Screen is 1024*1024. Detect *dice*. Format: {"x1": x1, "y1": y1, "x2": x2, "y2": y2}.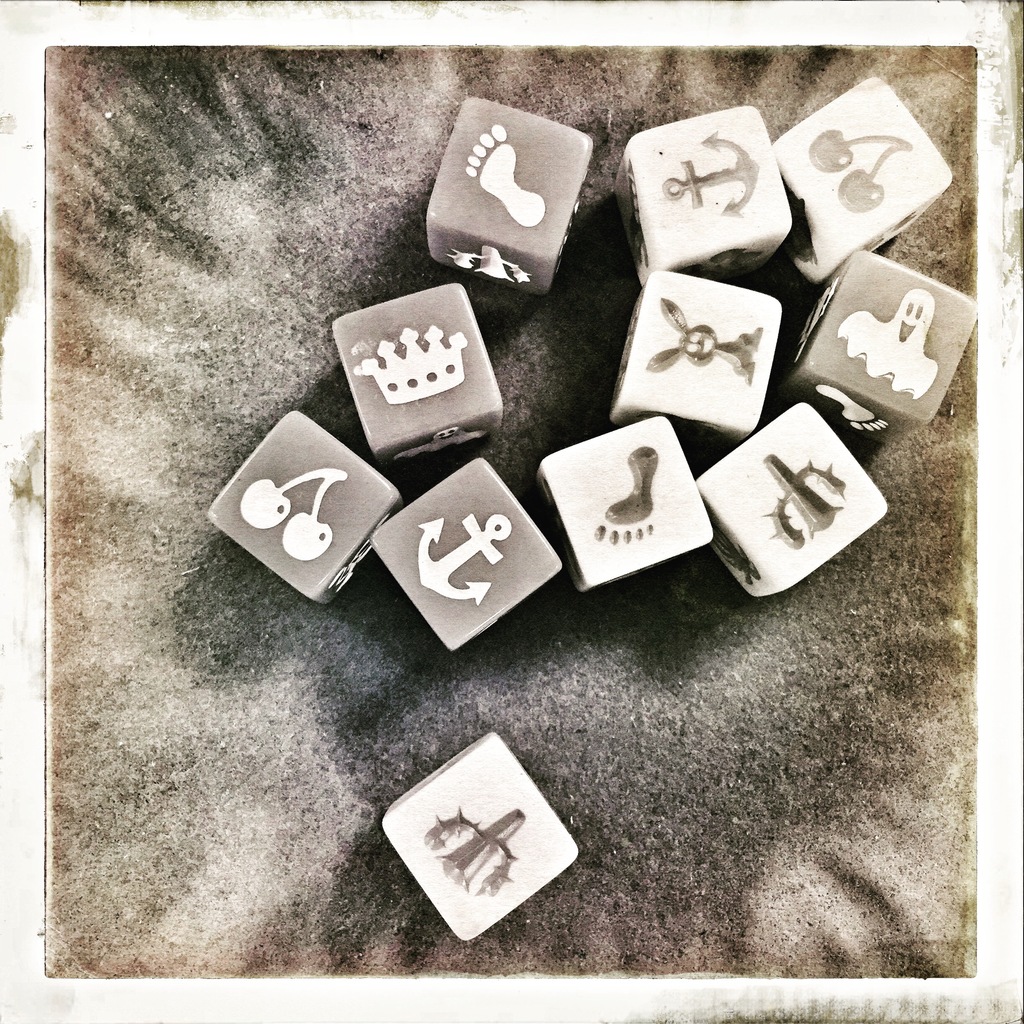
{"x1": 202, "y1": 410, "x2": 403, "y2": 610}.
